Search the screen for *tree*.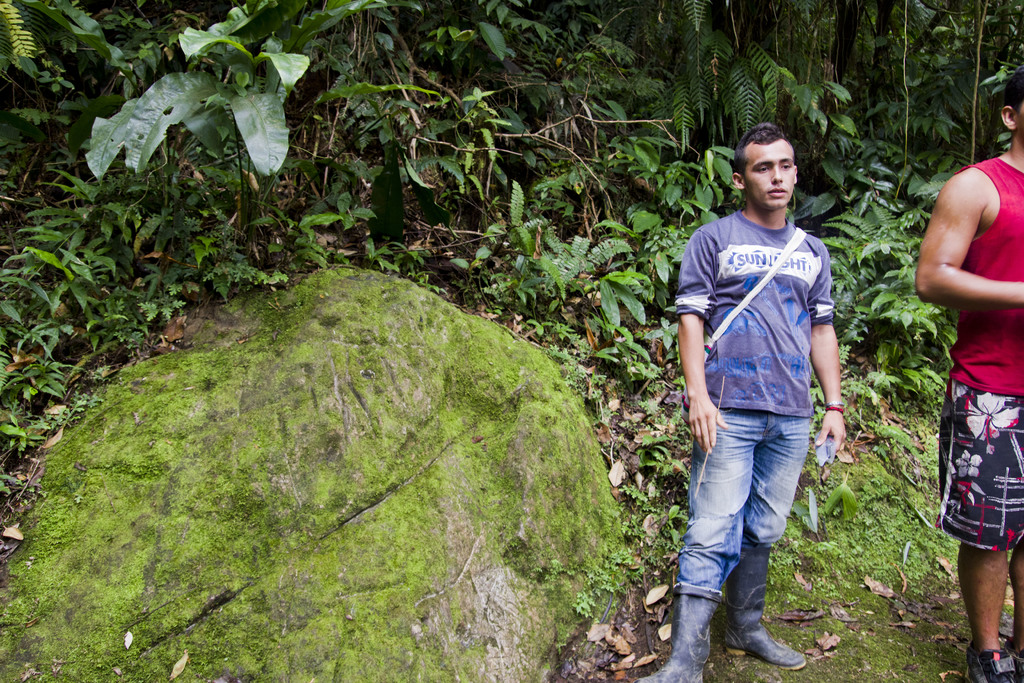
Found at 73 0 612 237.
